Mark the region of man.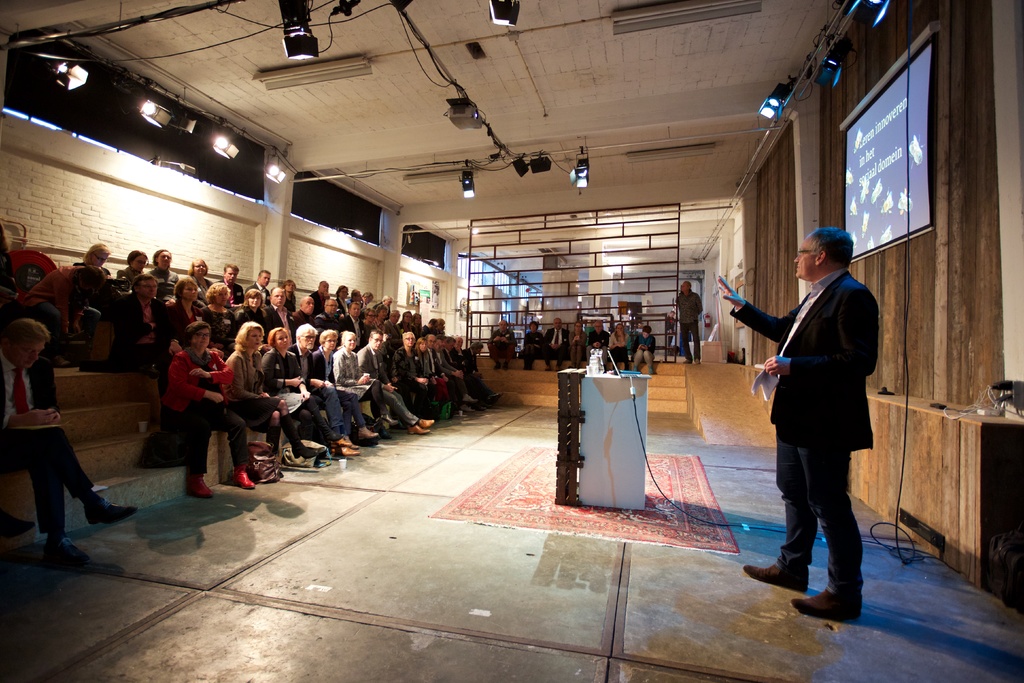
Region: locate(248, 268, 271, 302).
